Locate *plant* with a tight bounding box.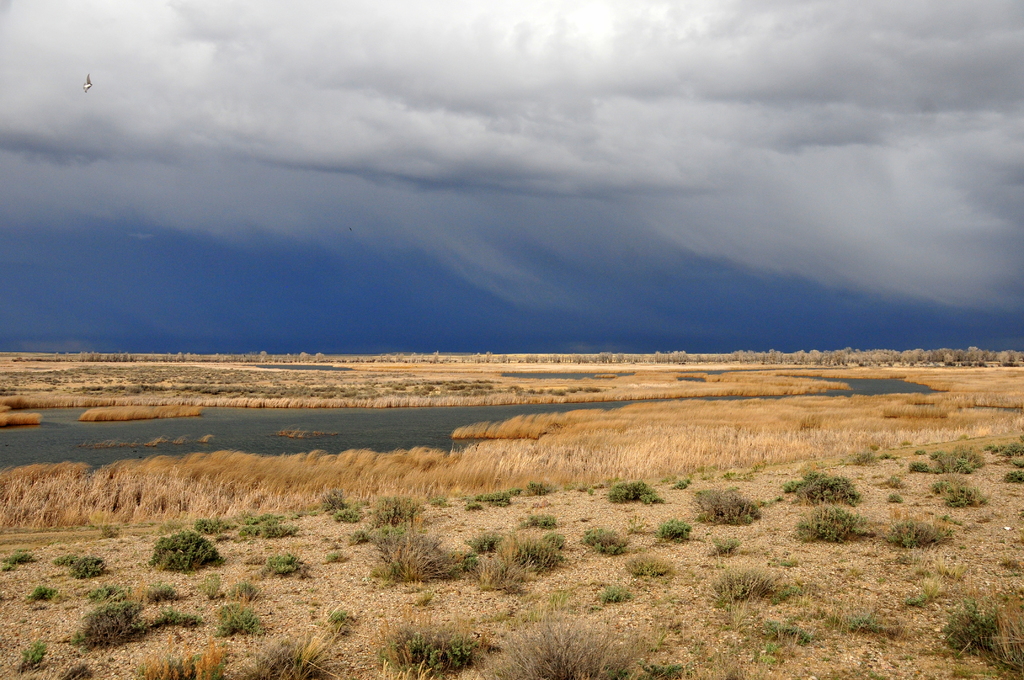
bbox=(727, 615, 799, 662).
